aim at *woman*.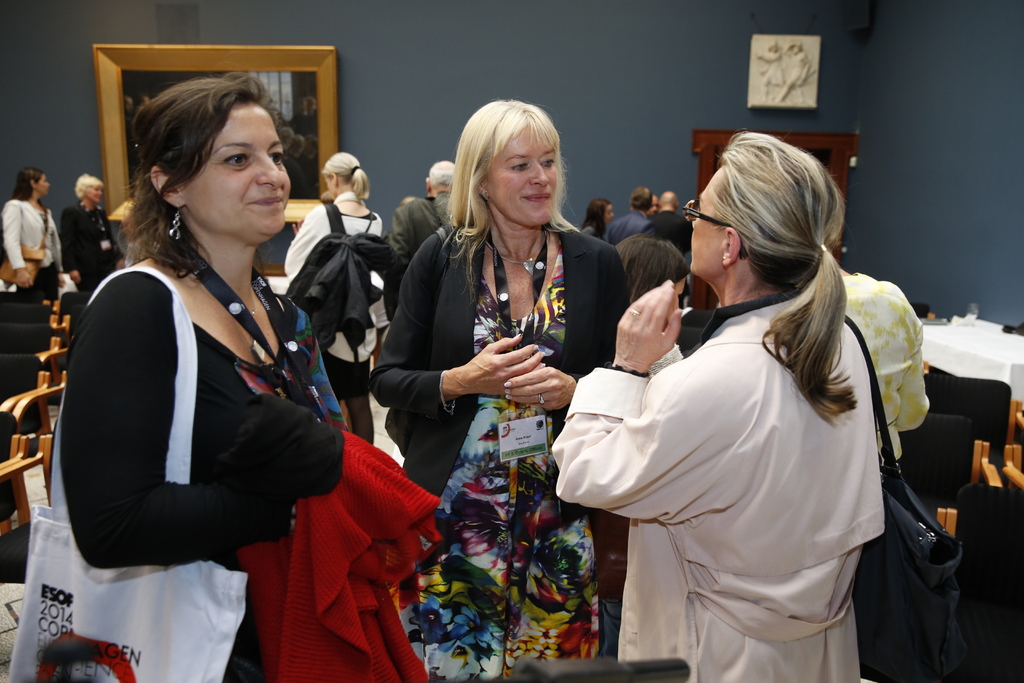
Aimed at bbox(554, 130, 881, 682).
